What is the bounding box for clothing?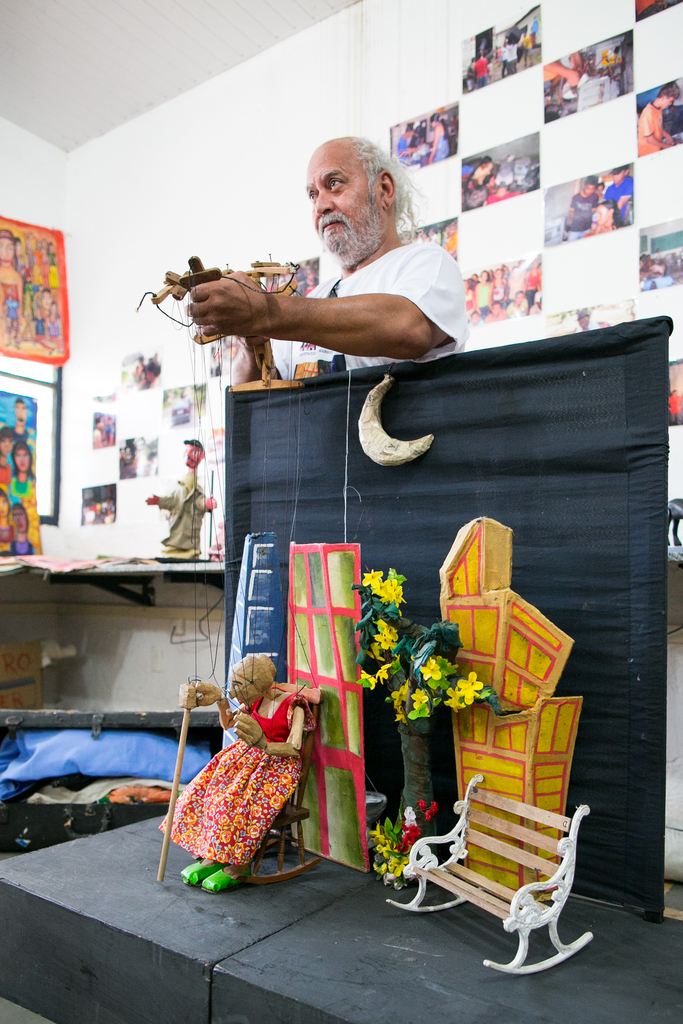
select_region(175, 688, 328, 913).
